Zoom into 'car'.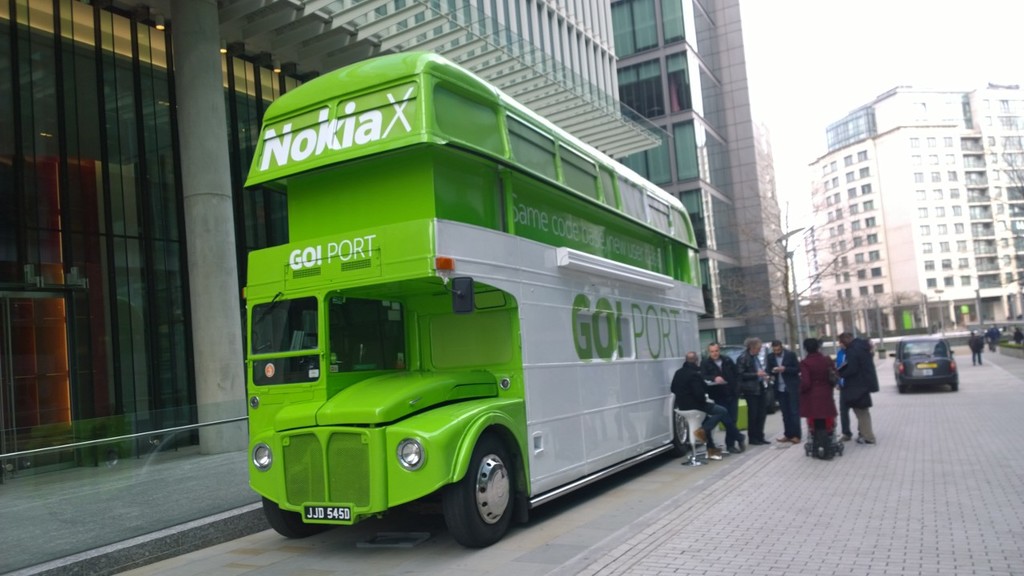
Zoom target: 893 341 957 392.
